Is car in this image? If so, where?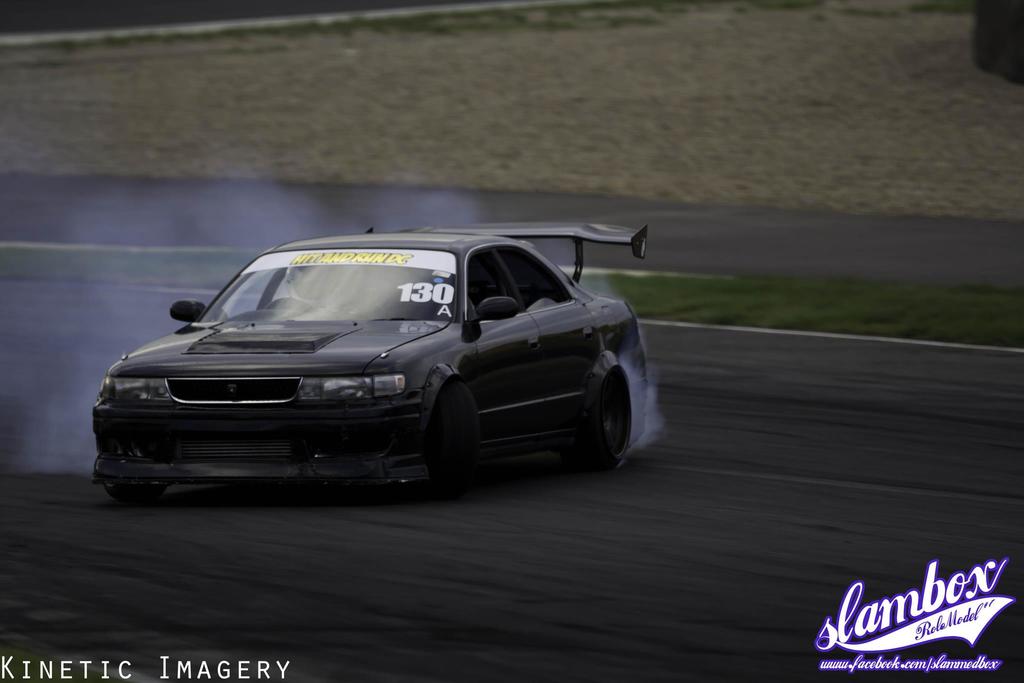
Yes, at [91,220,651,509].
